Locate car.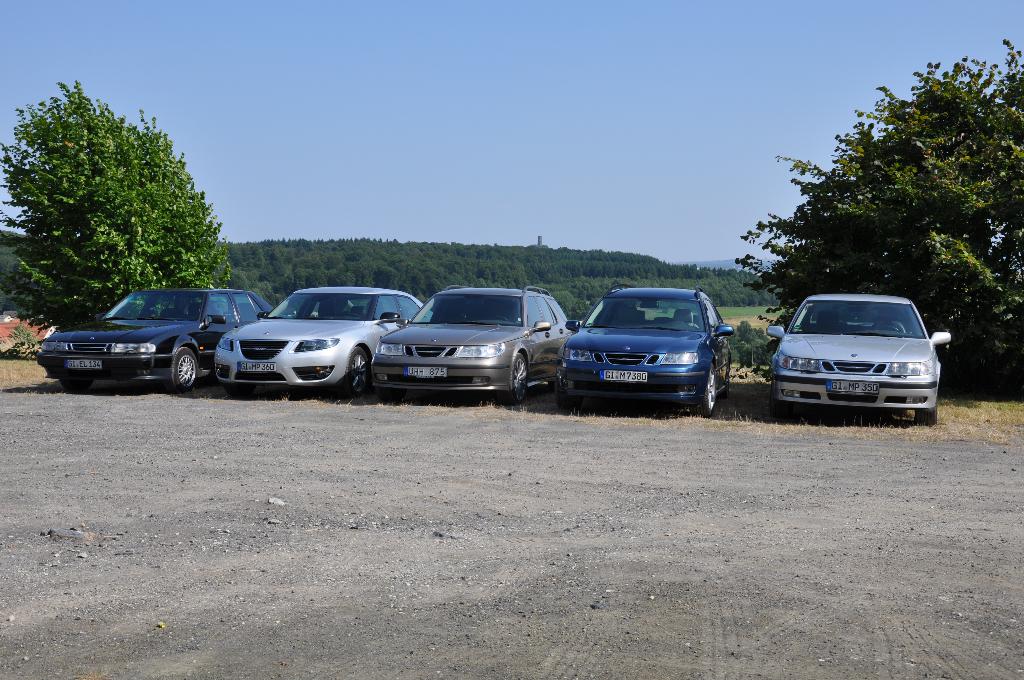
Bounding box: locate(210, 284, 426, 393).
